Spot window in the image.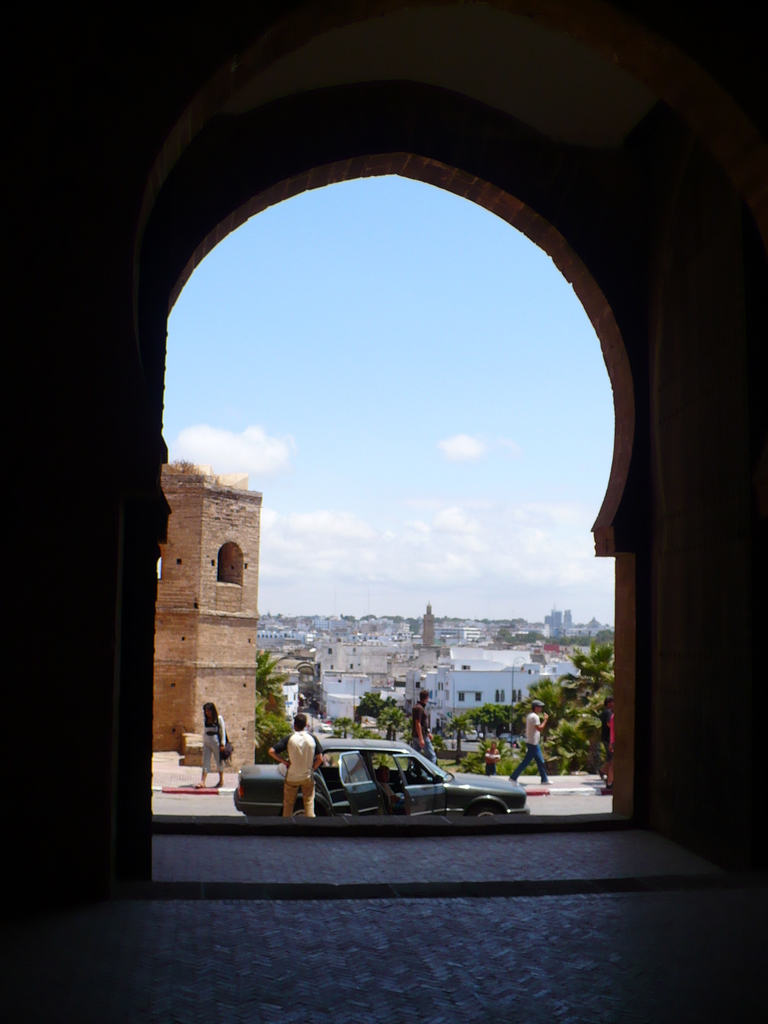
window found at l=218, t=541, r=242, b=588.
